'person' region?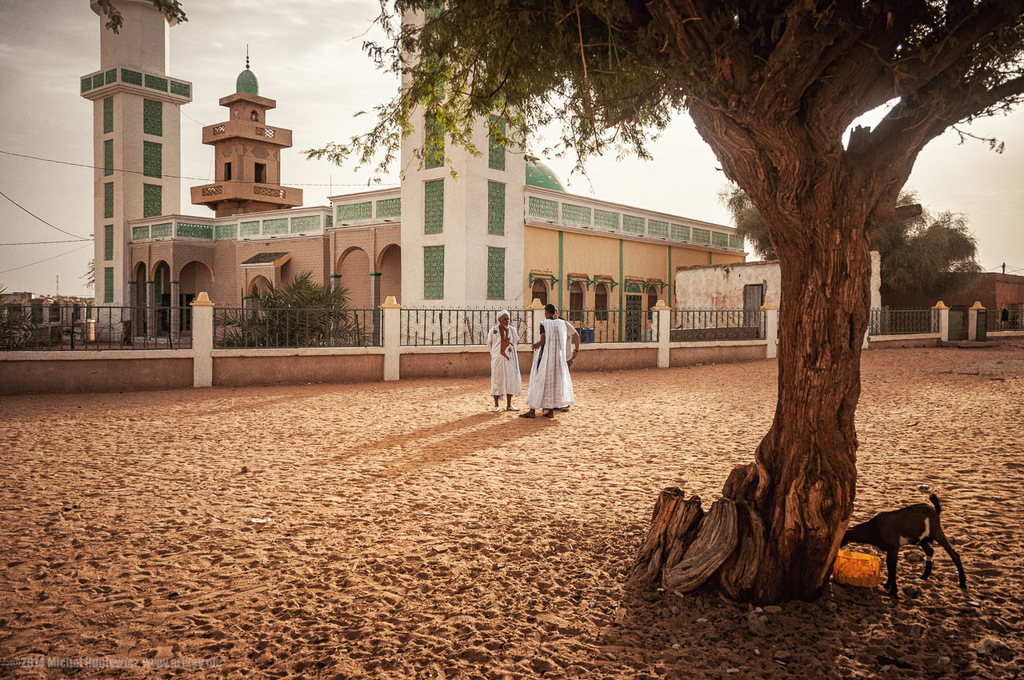
Rect(522, 291, 577, 435)
